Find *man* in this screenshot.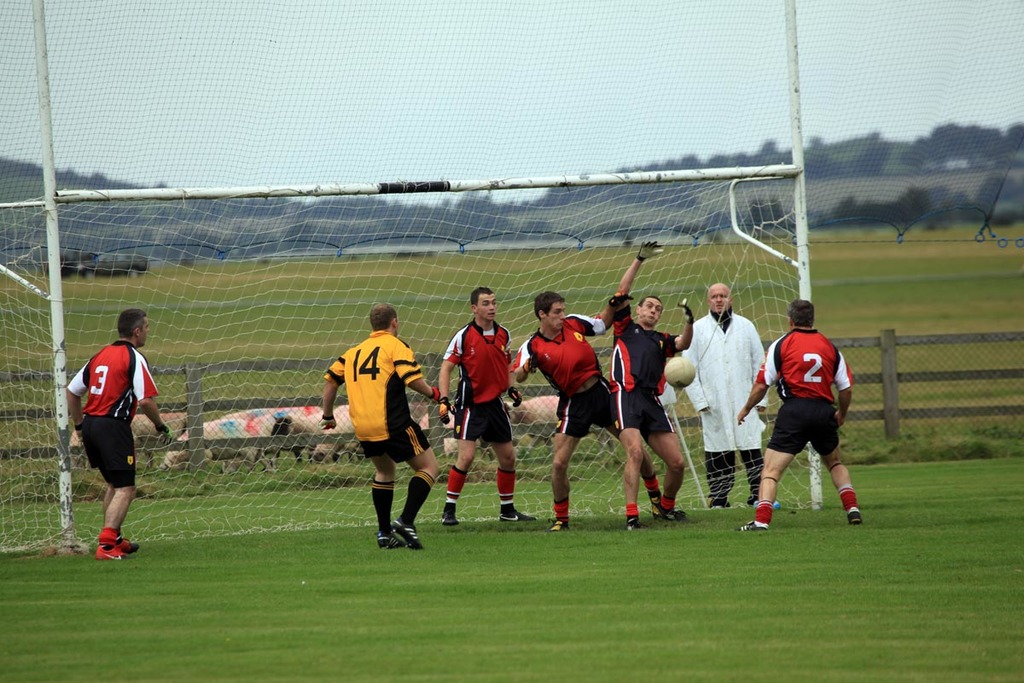
The bounding box for *man* is Rect(685, 278, 773, 511).
